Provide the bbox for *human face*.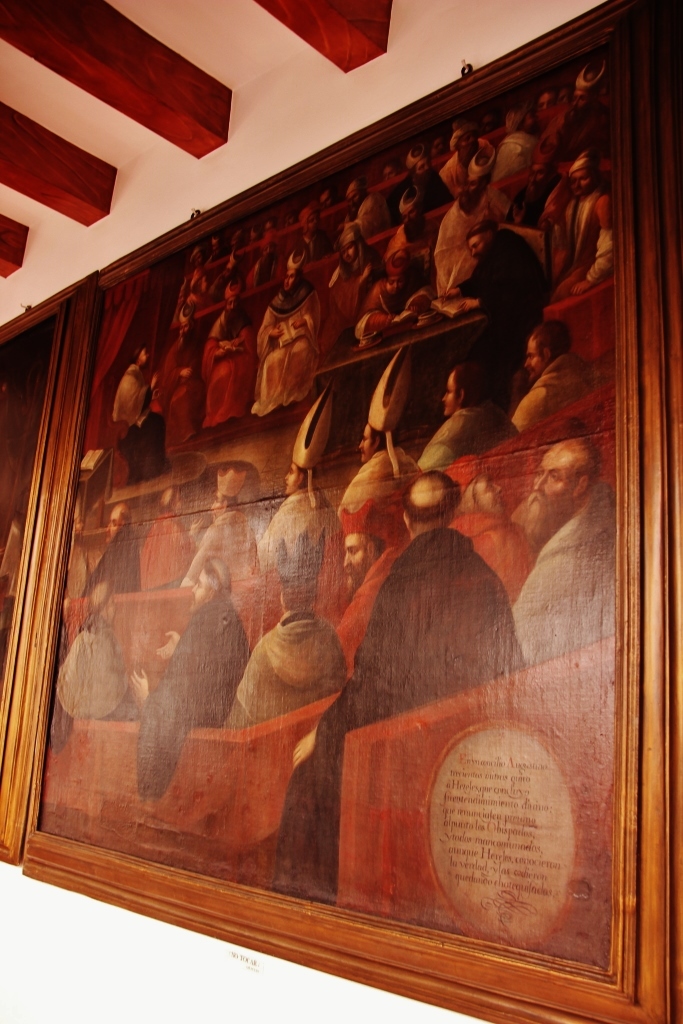
x1=105 y1=511 x2=126 y2=545.
